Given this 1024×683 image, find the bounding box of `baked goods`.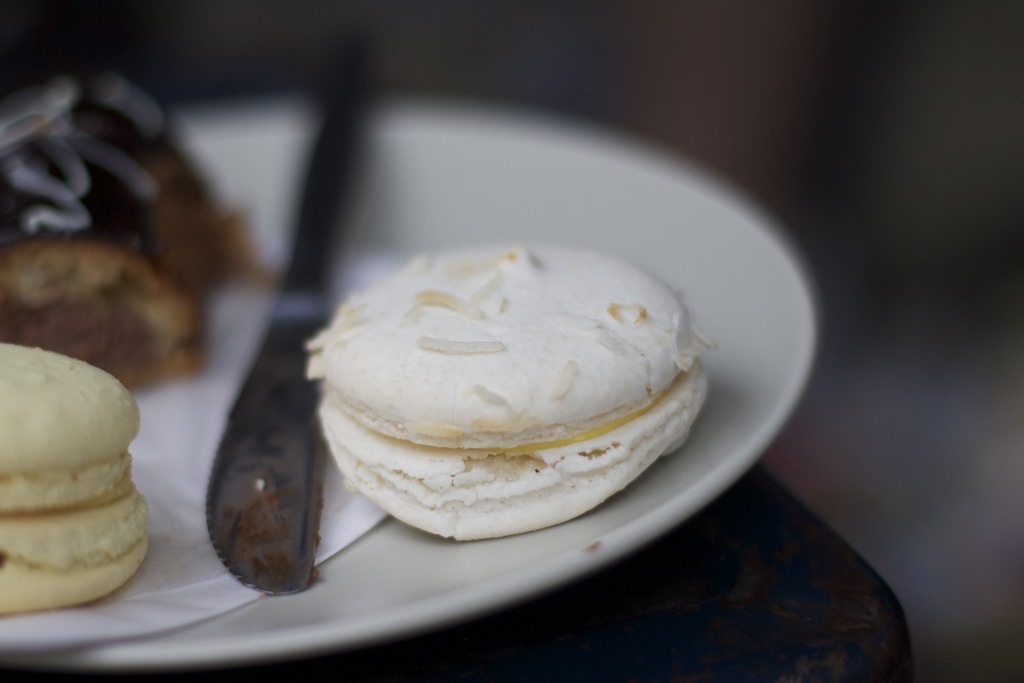
select_region(316, 238, 705, 541).
